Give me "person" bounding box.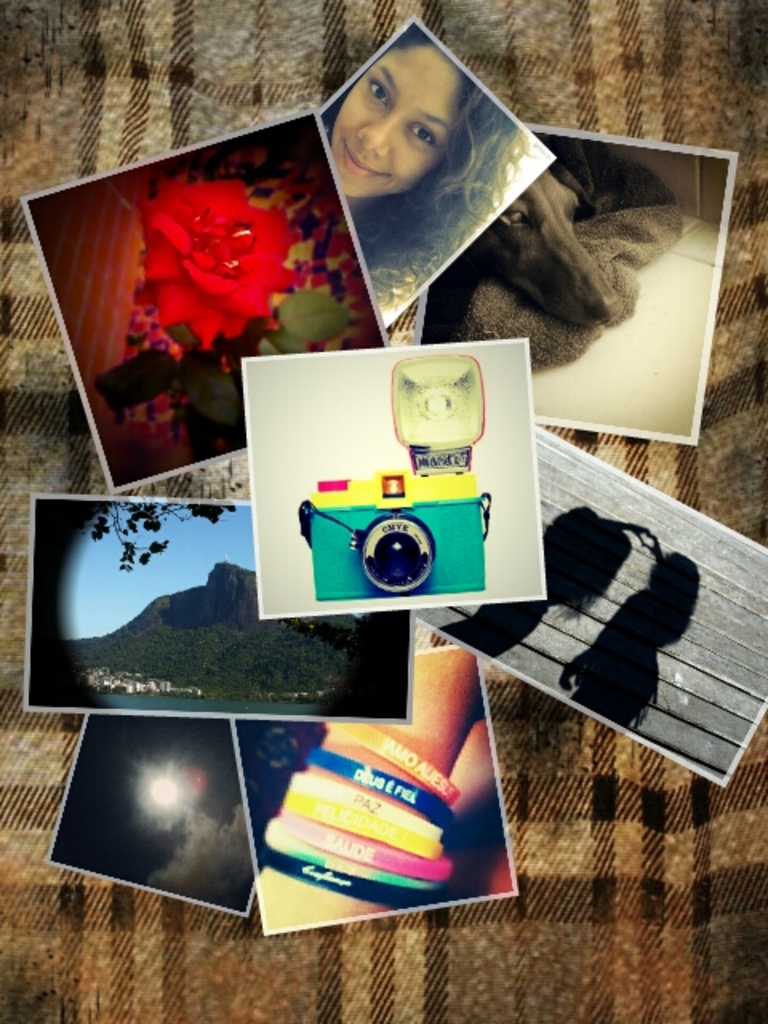
<region>235, 645, 507, 947</region>.
